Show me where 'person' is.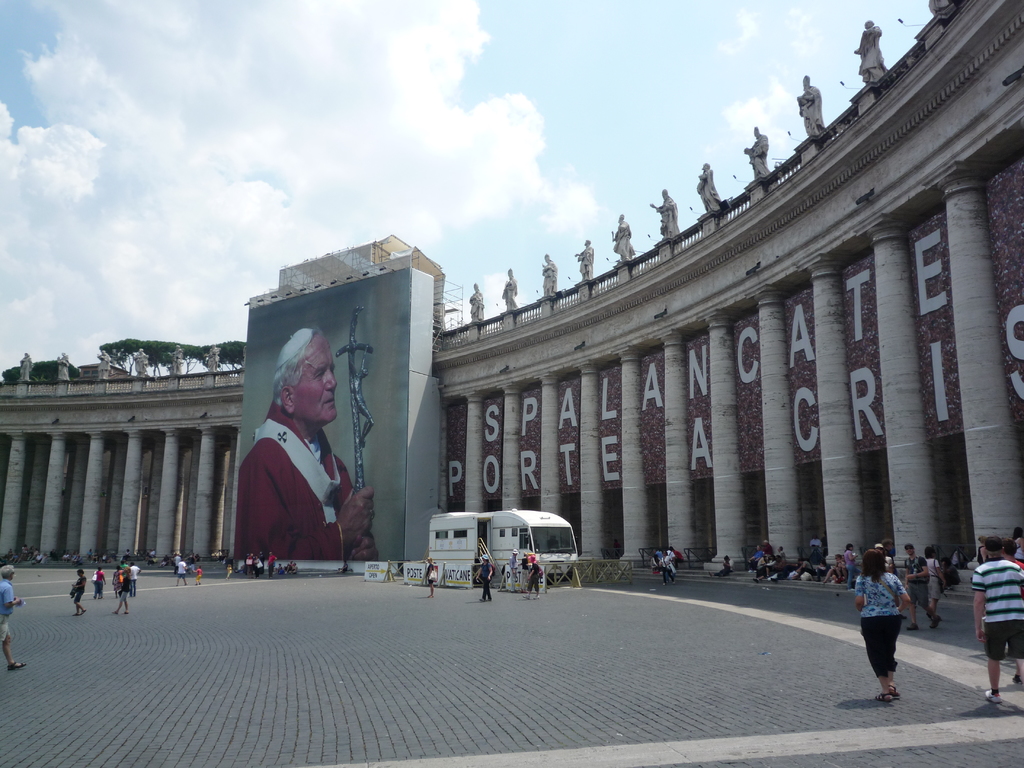
'person' is at <box>861,548,923,692</box>.
